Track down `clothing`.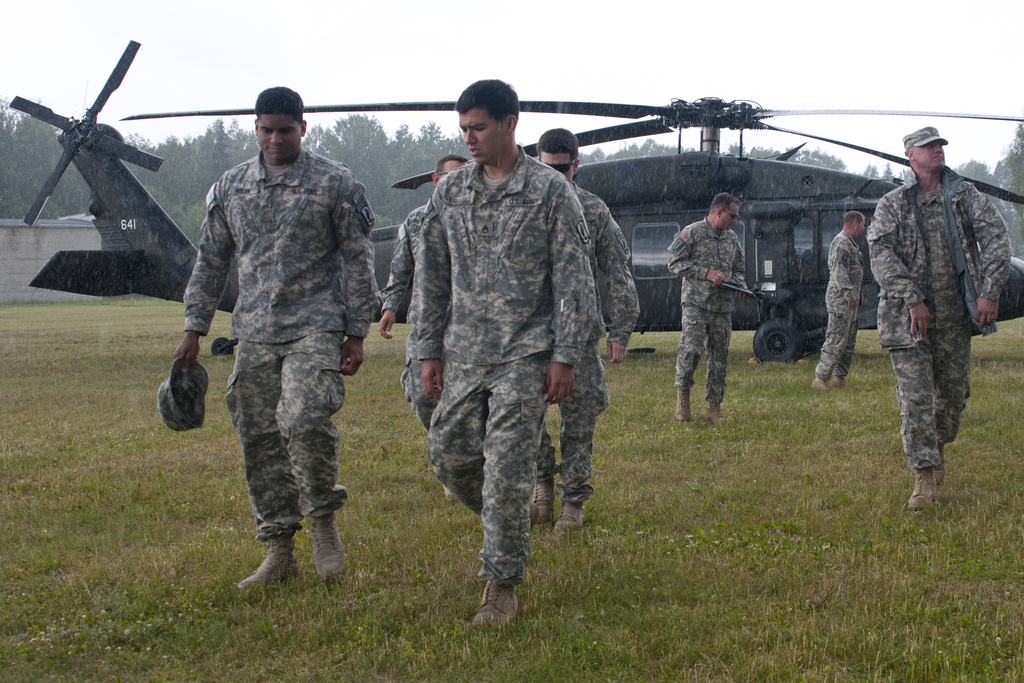
Tracked to (left=868, top=177, right=1007, bottom=468).
